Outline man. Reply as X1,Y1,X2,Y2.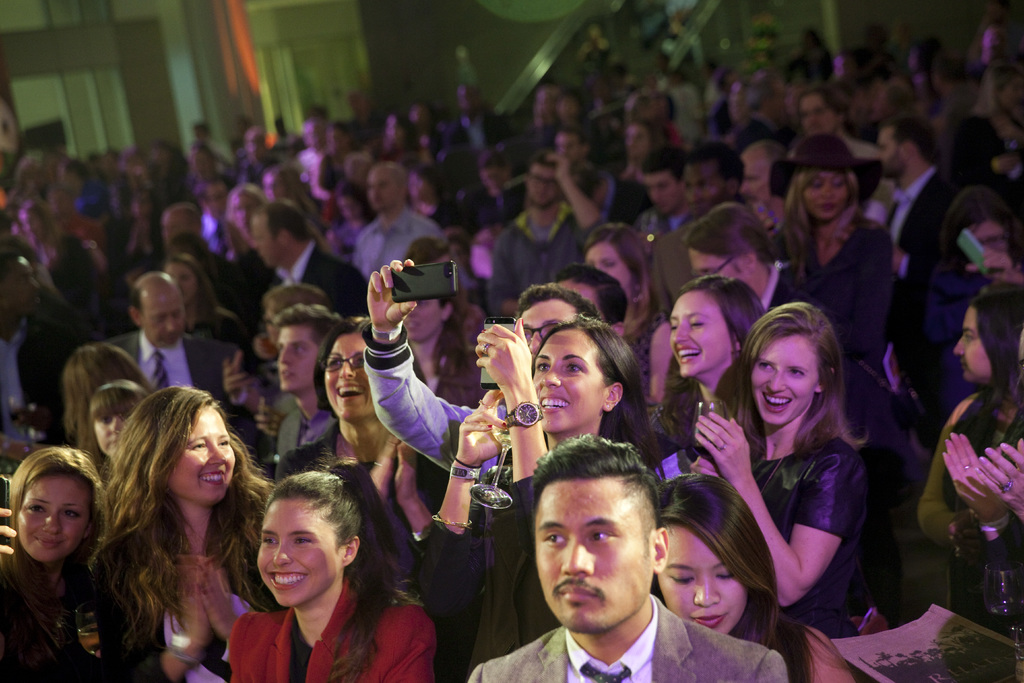
798,86,881,168.
